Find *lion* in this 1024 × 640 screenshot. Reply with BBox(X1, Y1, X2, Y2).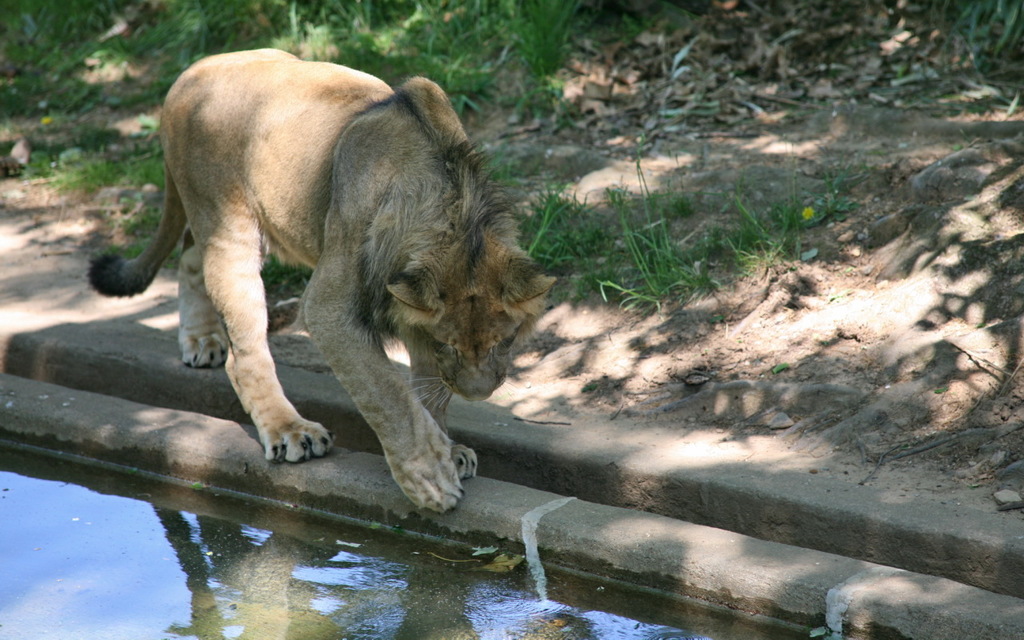
BBox(85, 46, 555, 515).
